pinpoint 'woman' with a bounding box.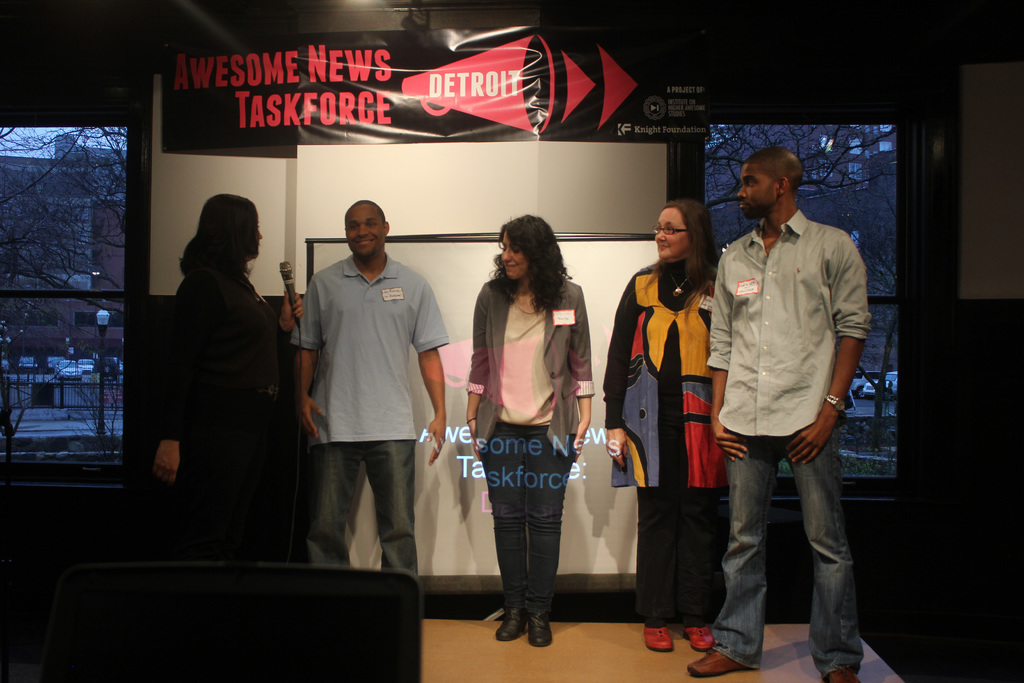
<bbox>156, 191, 308, 556</bbox>.
